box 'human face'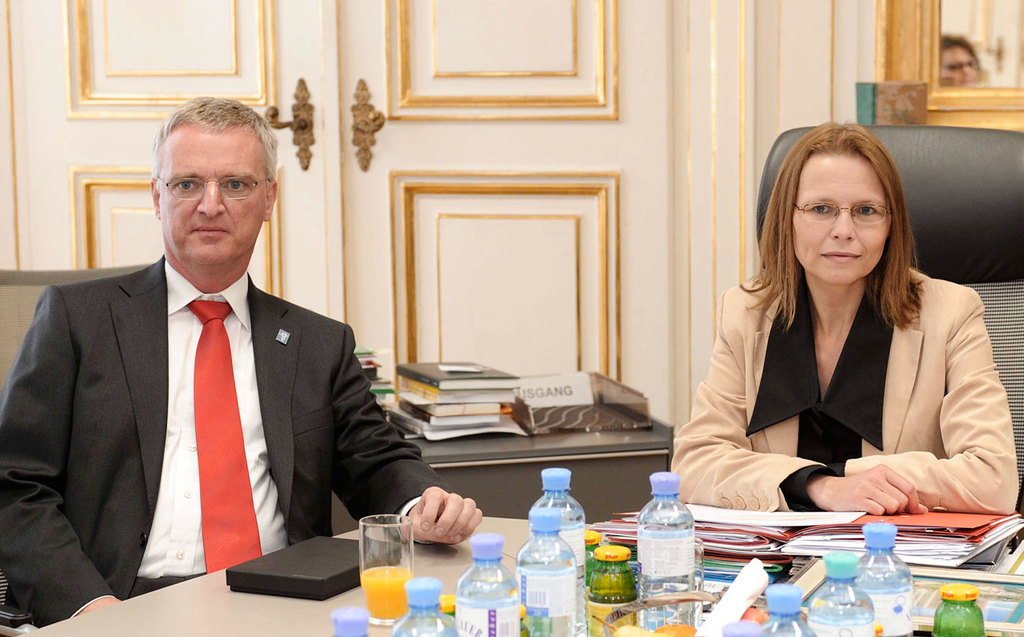
<bbox>156, 135, 273, 260</bbox>
